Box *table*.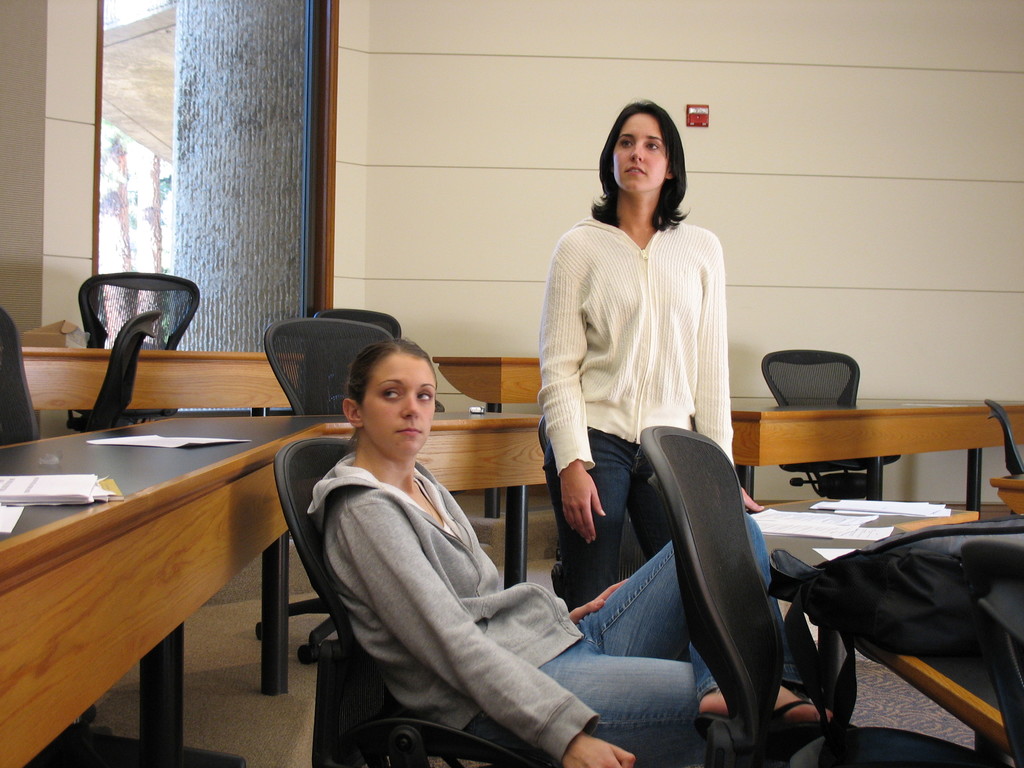
pyautogui.locateOnScreen(737, 442, 1018, 723).
